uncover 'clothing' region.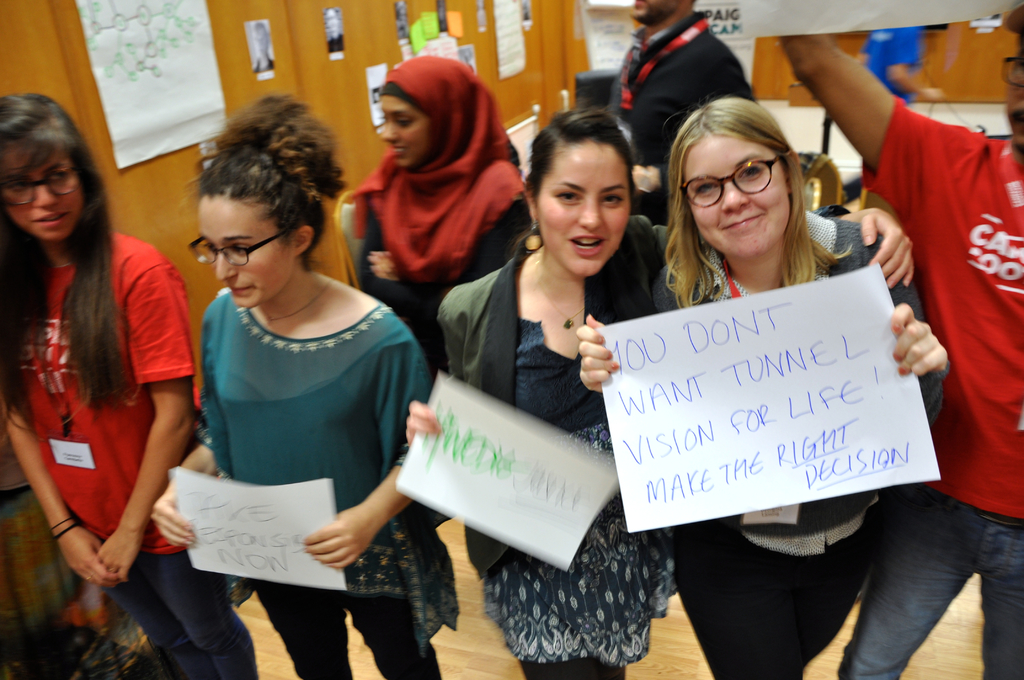
Uncovered: <bbox>440, 224, 697, 679</bbox>.
